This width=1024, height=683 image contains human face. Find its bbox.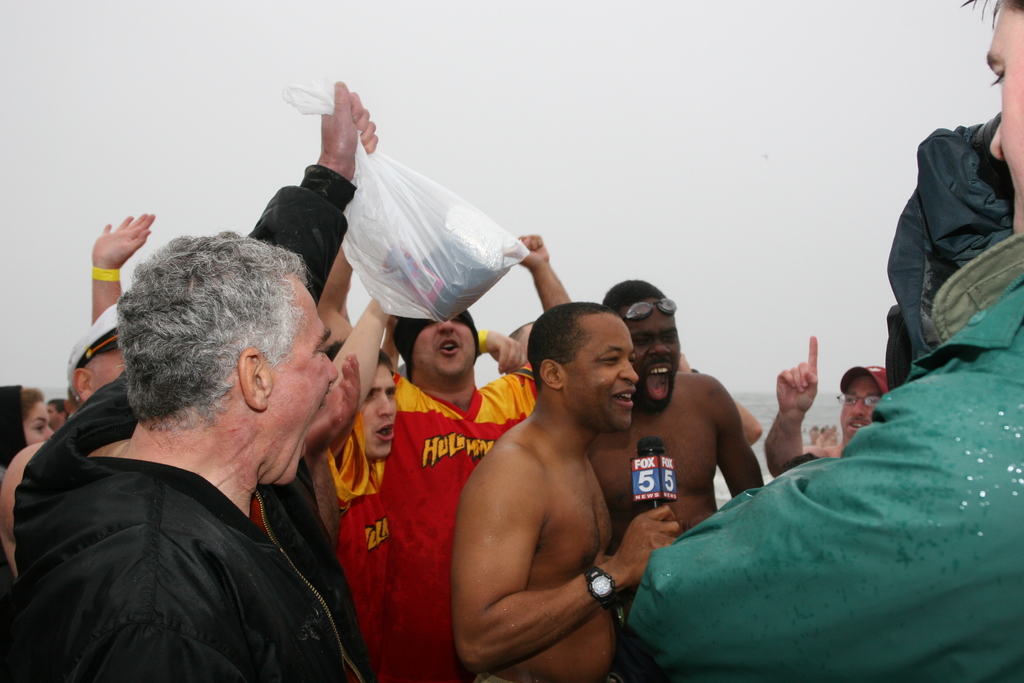
[22,401,54,446].
